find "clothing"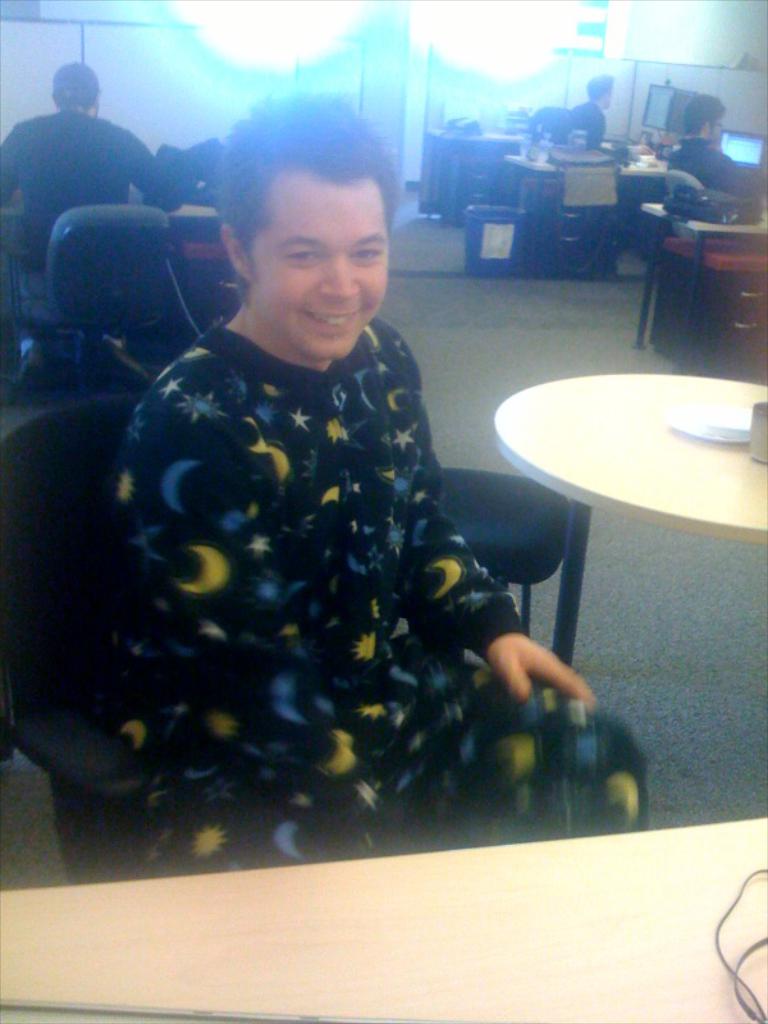
[left=543, top=97, right=609, bottom=146]
